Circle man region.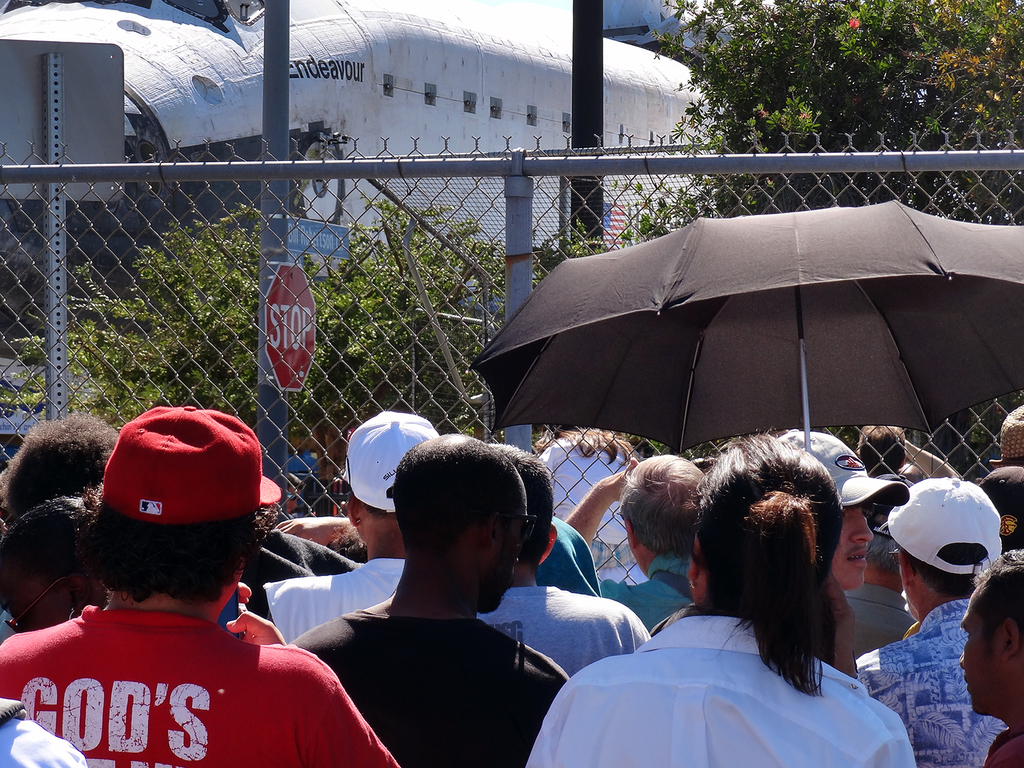
Region: 0, 403, 399, 767.
